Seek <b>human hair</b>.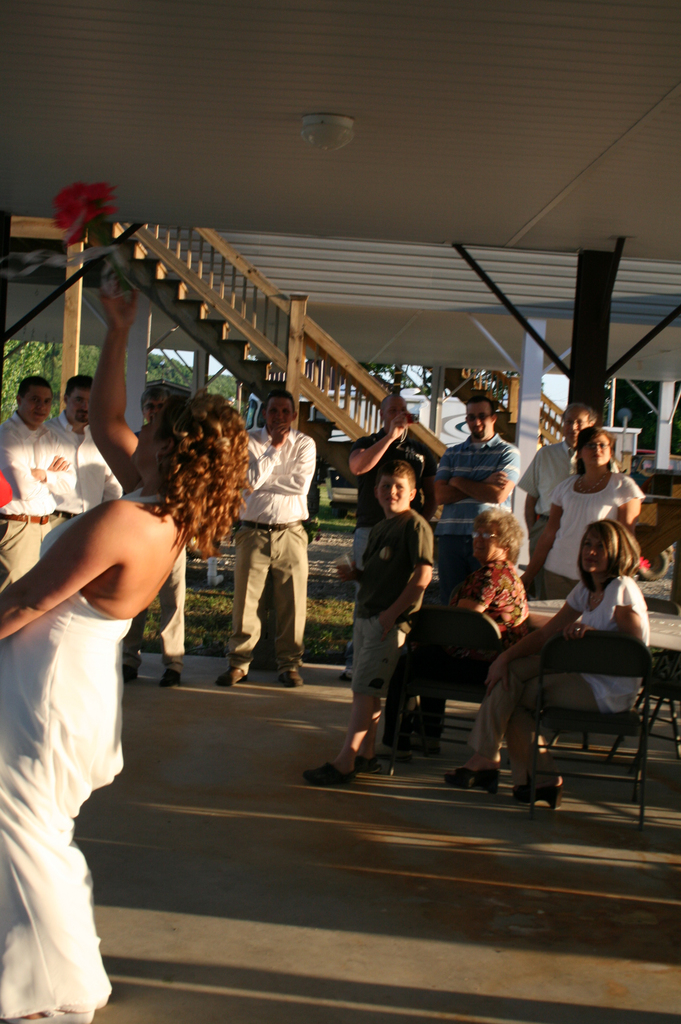
<bbox>561, 406, 597, 427</bbox>.
